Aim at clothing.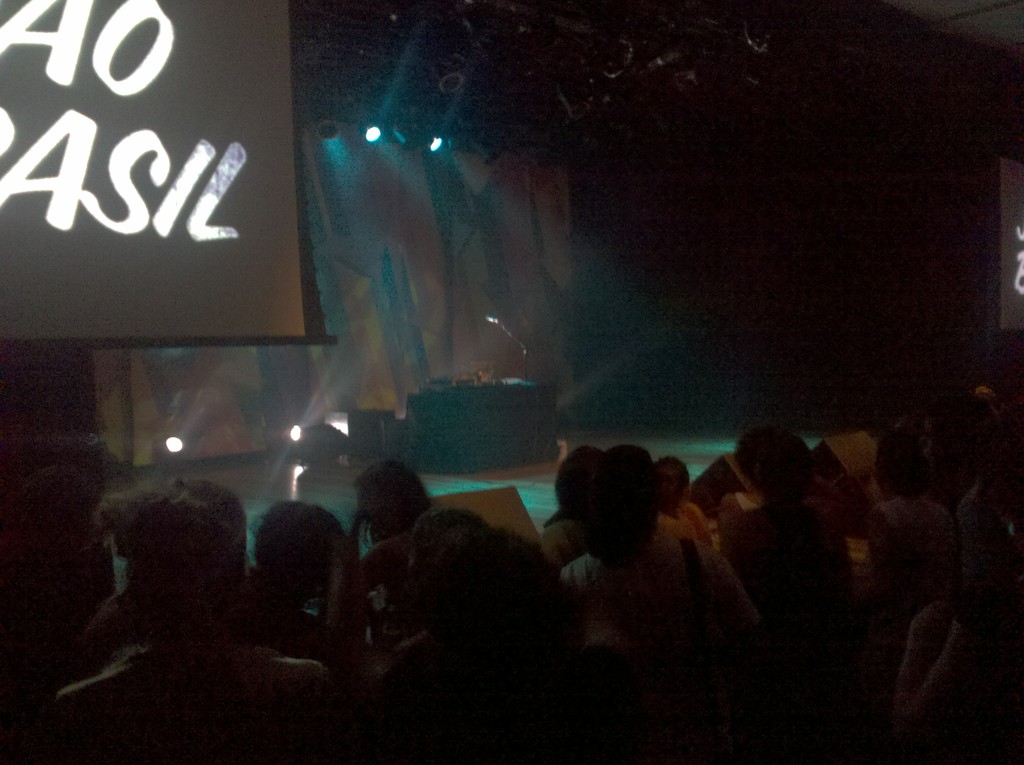
Aimed at detection(40, 632, 342, 764).
